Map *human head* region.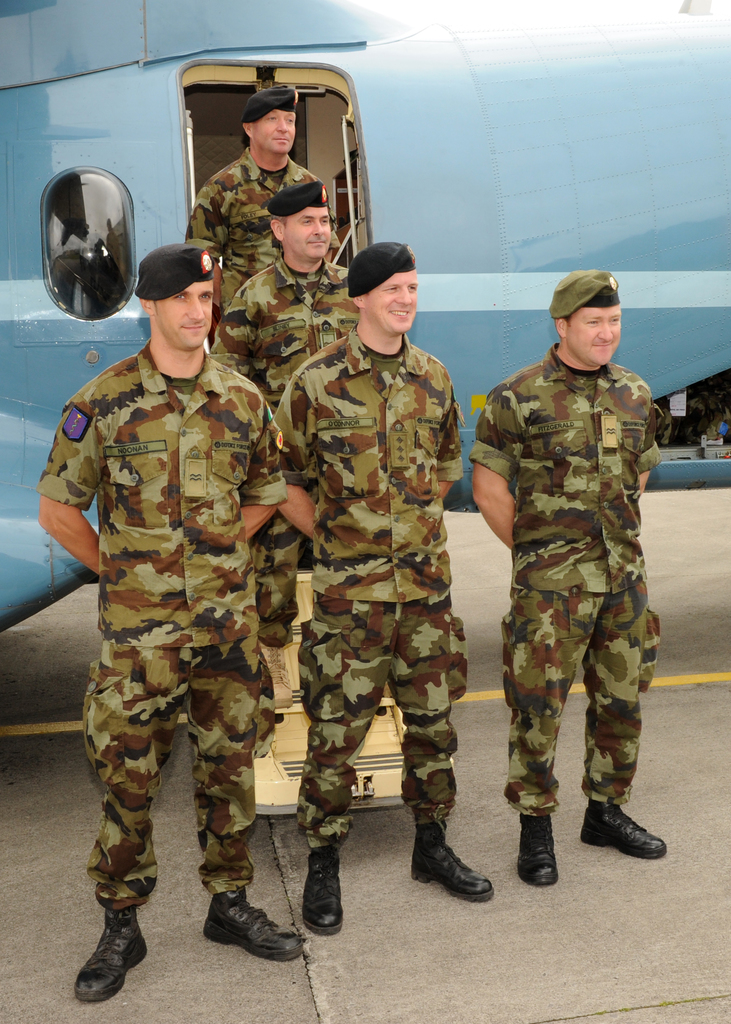
Mapped to [546,267,619,366].
